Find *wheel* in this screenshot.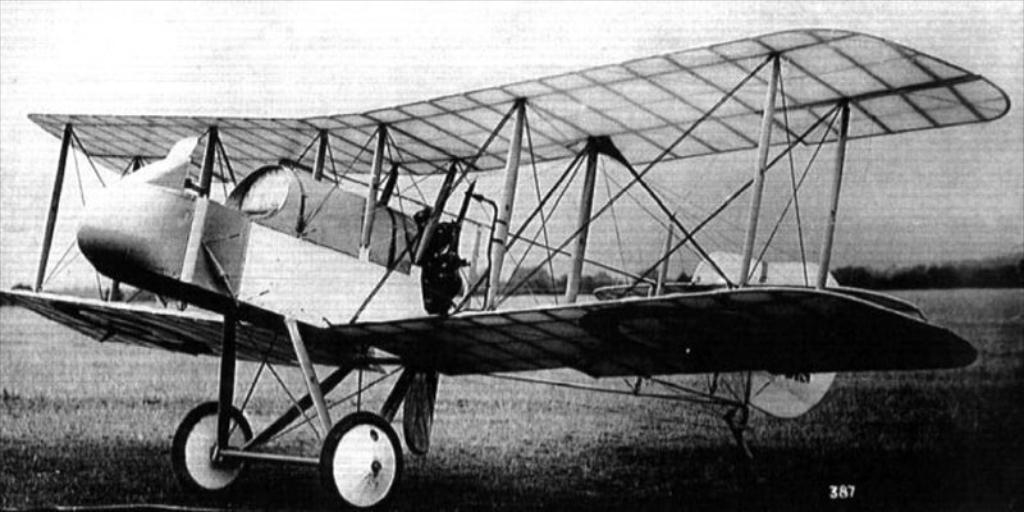
The bounding box for *wheel* is select_region(324, 406, 404, 511).
